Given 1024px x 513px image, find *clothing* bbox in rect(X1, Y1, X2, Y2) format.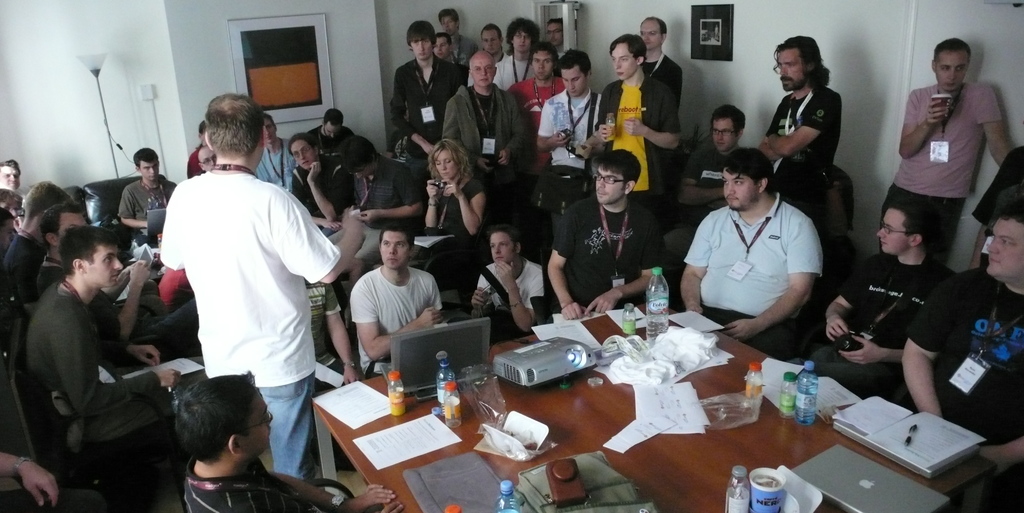
rect(292, 156, 343, 219).
